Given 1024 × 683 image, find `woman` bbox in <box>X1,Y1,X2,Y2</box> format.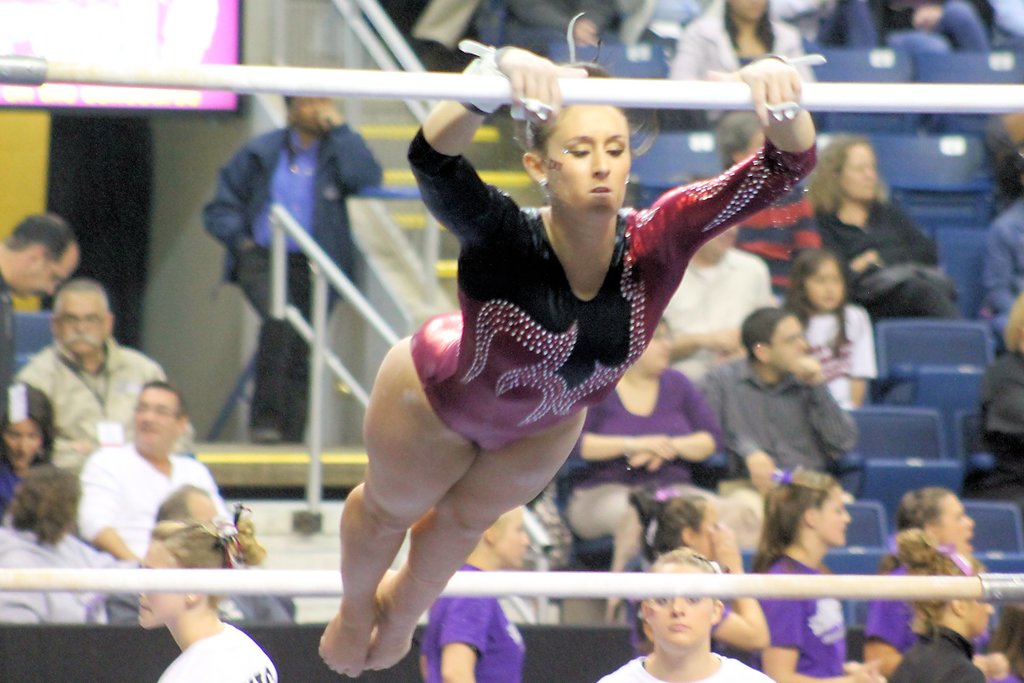
<box>813,136,971,322</box>.
